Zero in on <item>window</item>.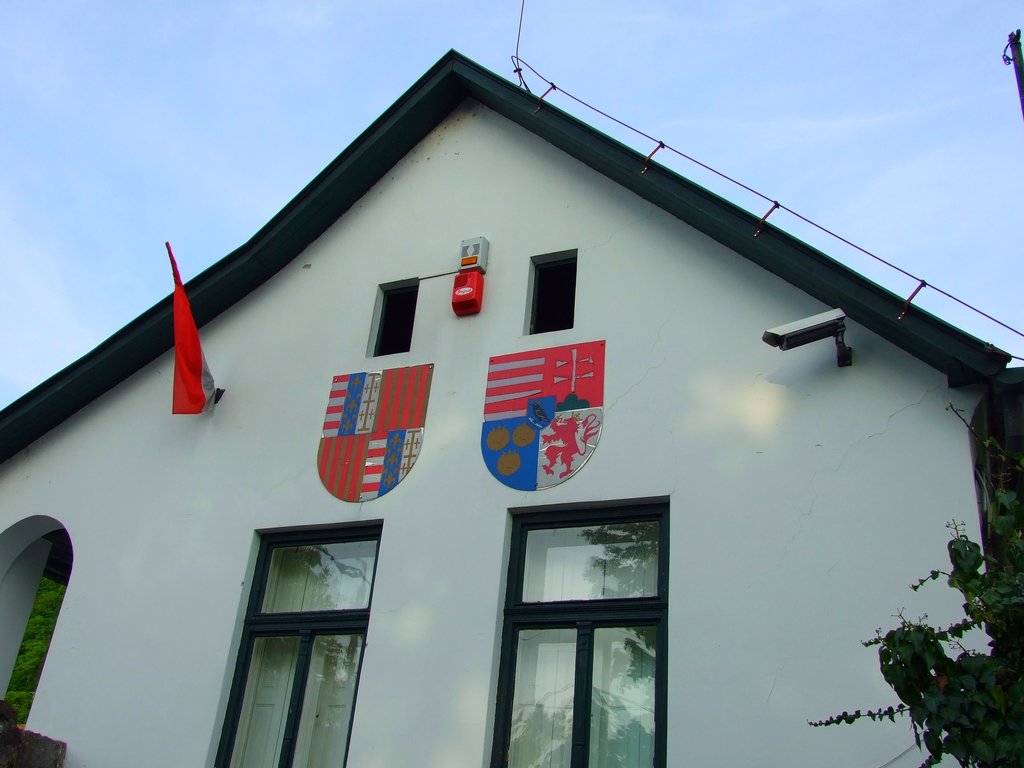
Zeroed in: <region>484, 491, 697, 746</region>.
